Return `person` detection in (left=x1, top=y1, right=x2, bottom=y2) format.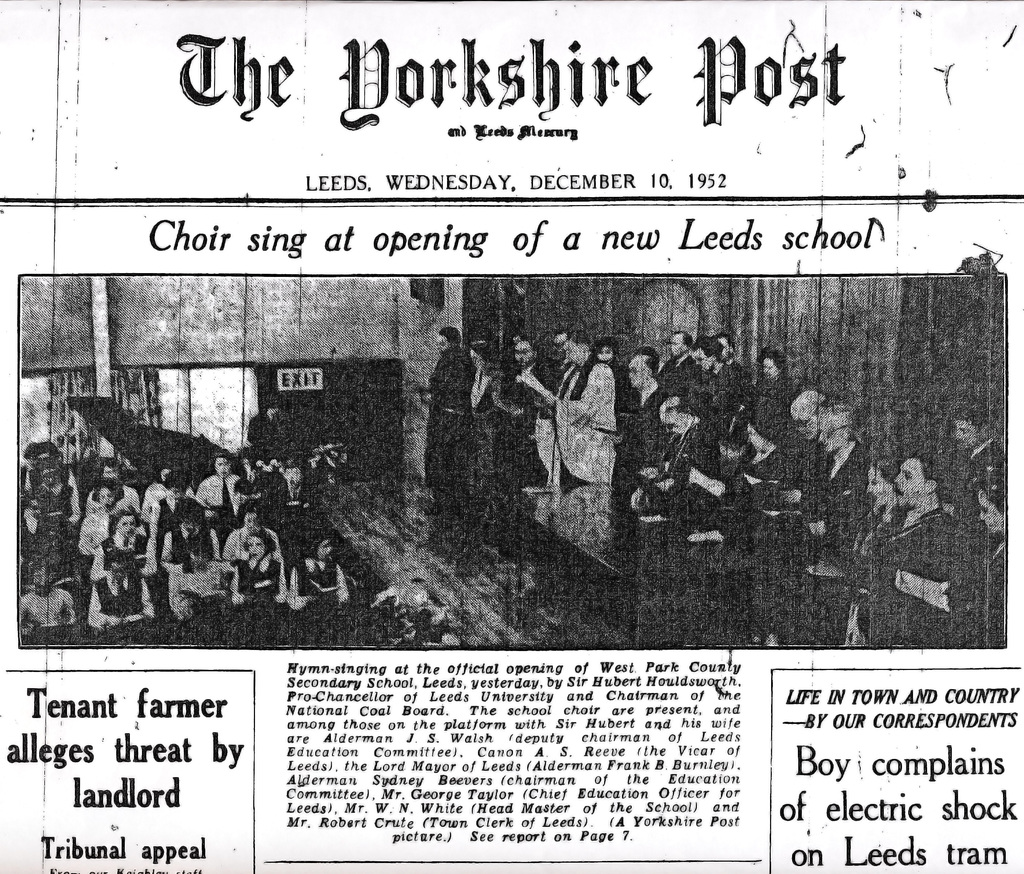
(left=524, top=321, right=628, bottom=540).
